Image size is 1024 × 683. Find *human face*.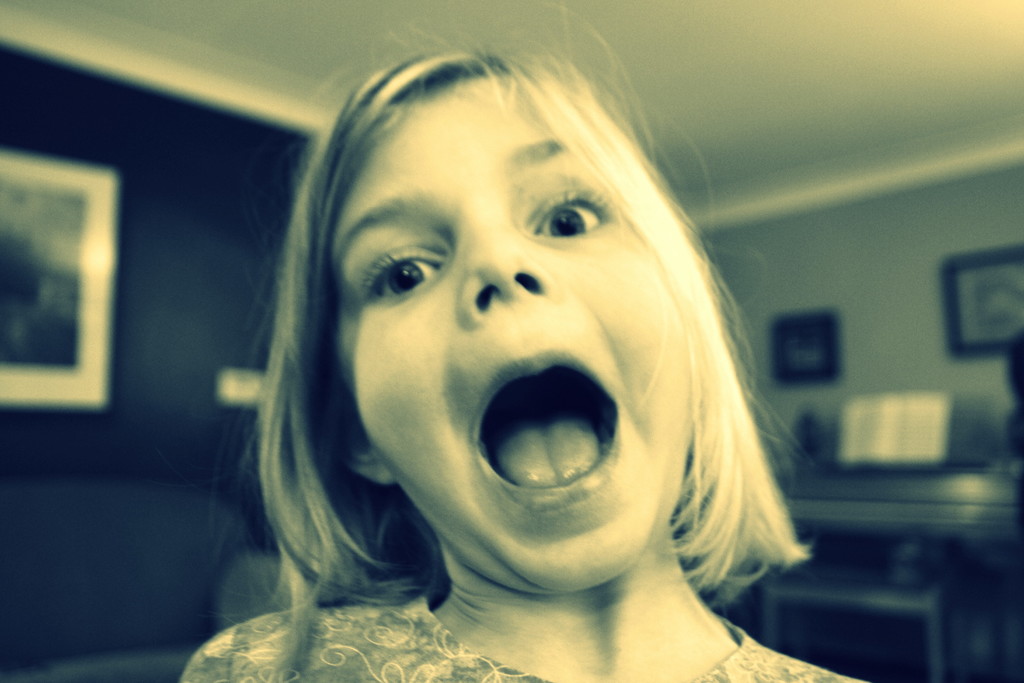
326:77:705:598.
